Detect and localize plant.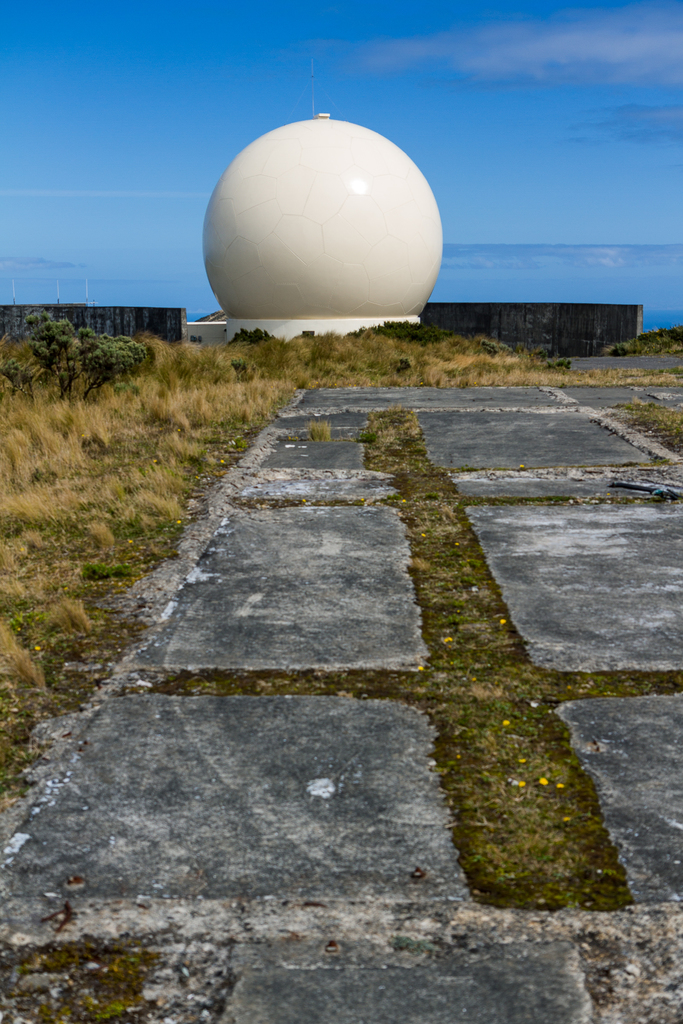
Localized at rect(69, 556, 140, 591).
